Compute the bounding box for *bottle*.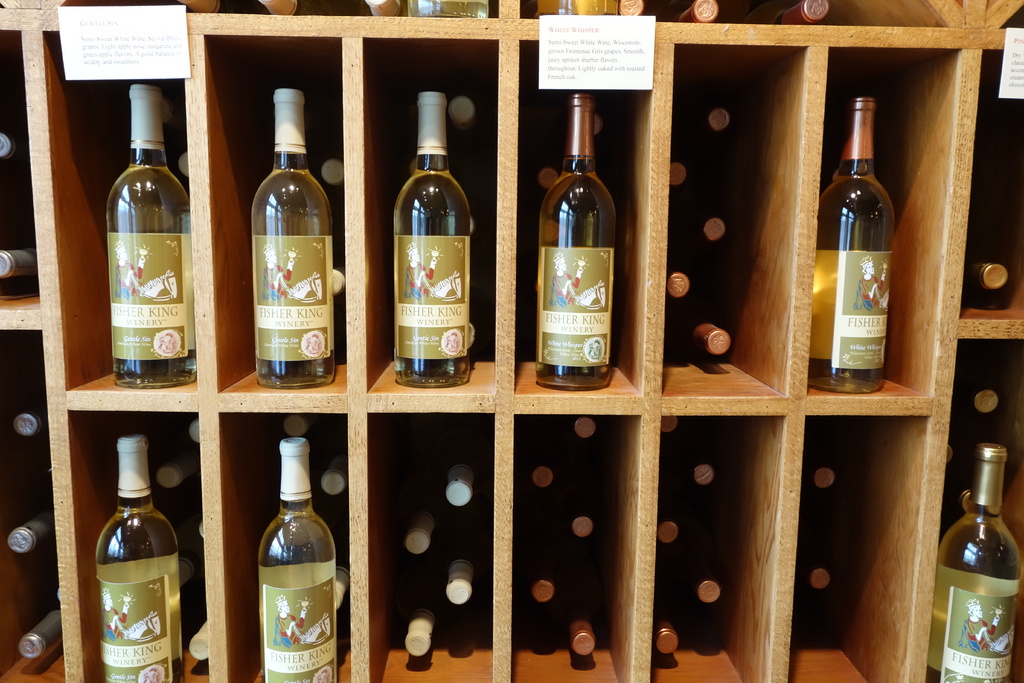
{"x1": 558, "y1": 544, "x2": 607, "y2": 658}.
